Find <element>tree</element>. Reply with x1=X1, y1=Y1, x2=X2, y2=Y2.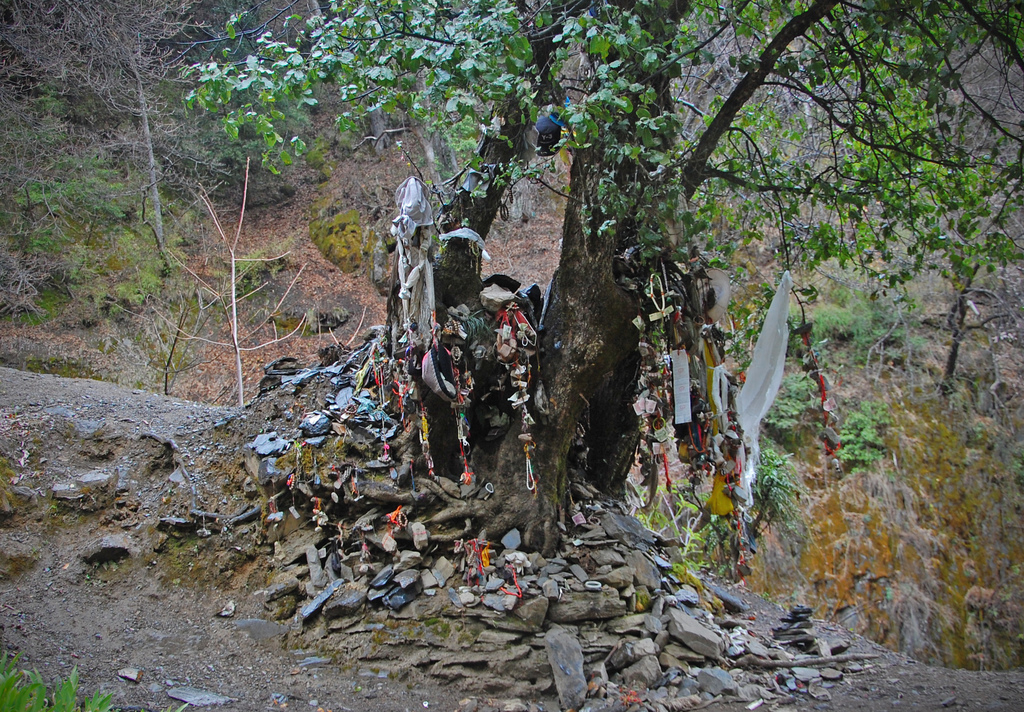
x1=166, y1=19, x2=1023, y2=538.
